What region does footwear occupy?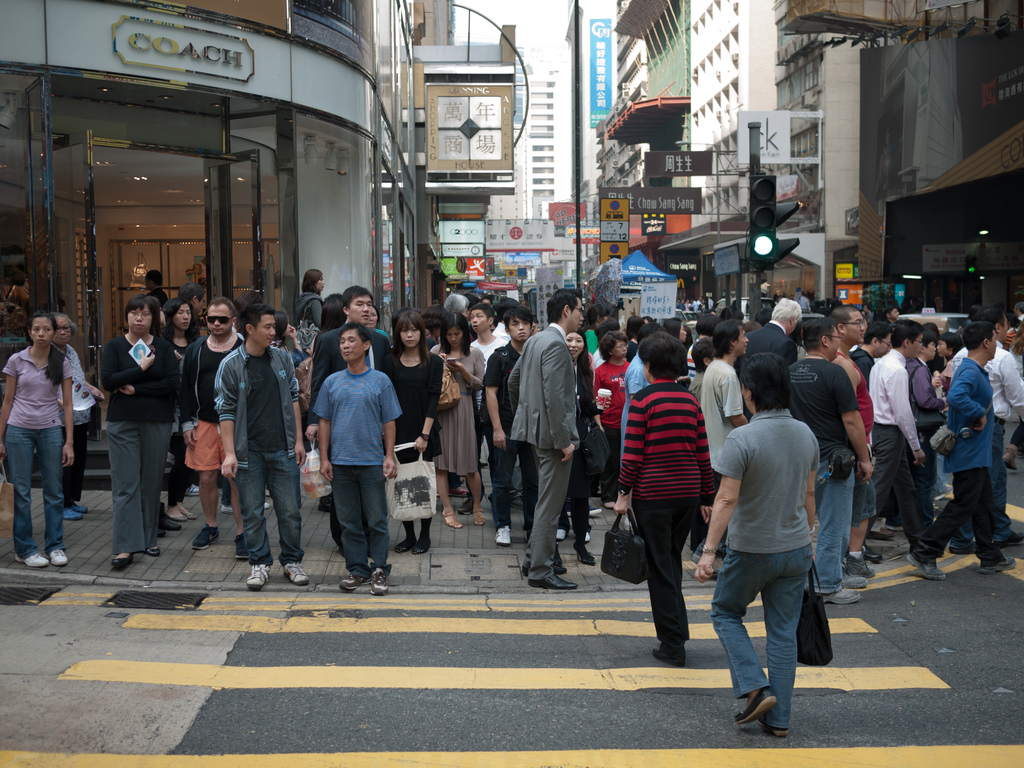
[x1=845, y1=550, x2=876, y2=577].
